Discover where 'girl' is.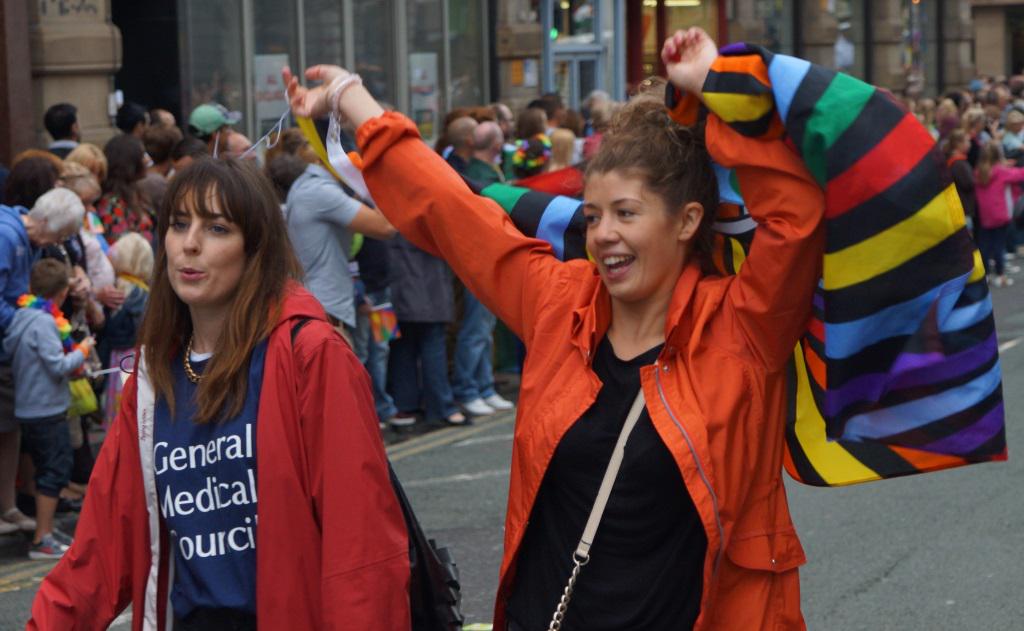
Discovered at bbox=[22, 147, 413, 630].
